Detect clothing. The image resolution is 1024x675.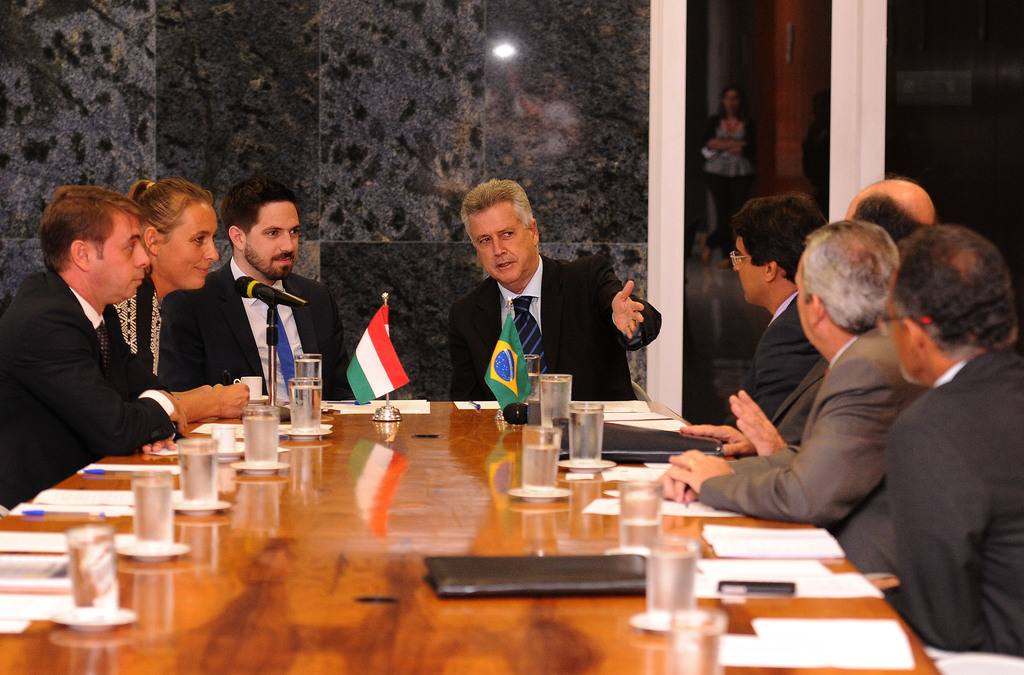
449,254,664,400.
